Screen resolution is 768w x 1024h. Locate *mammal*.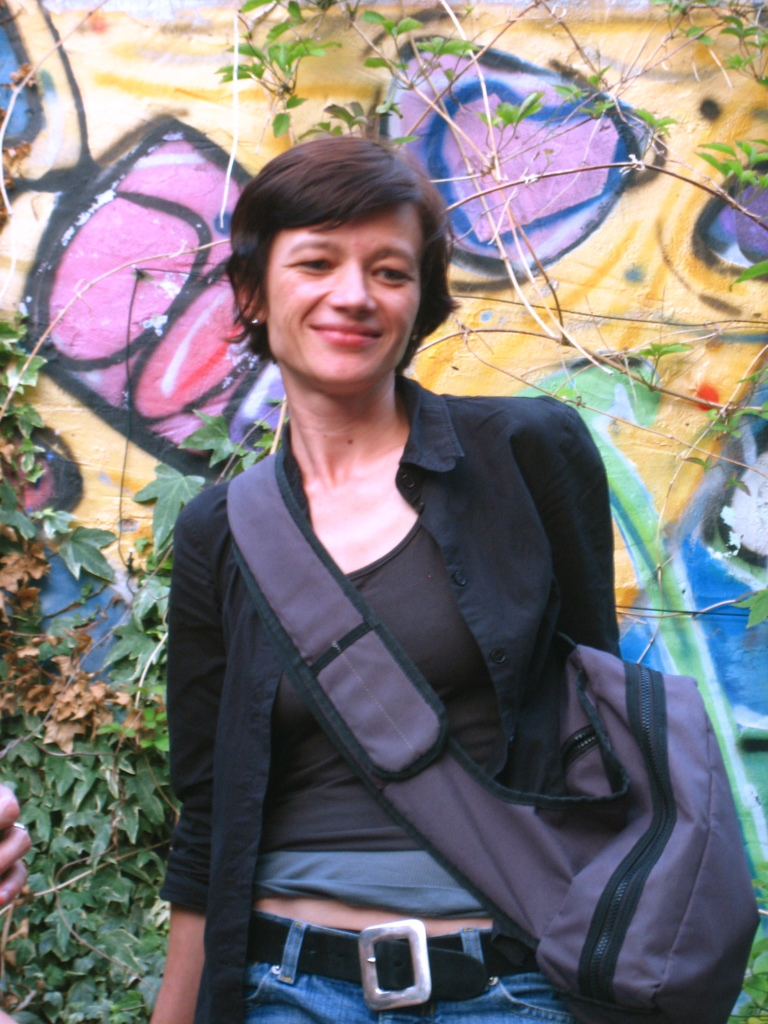
x1=109 y1=104 x2=745 y2=1023.
